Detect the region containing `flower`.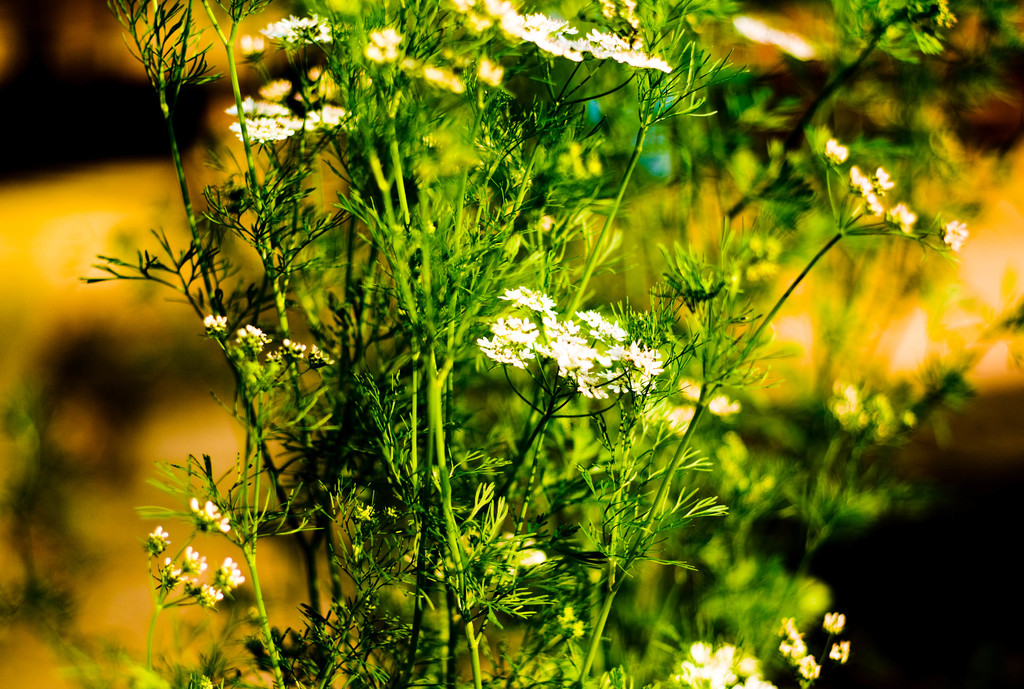
[206, 311, 228, 334].
